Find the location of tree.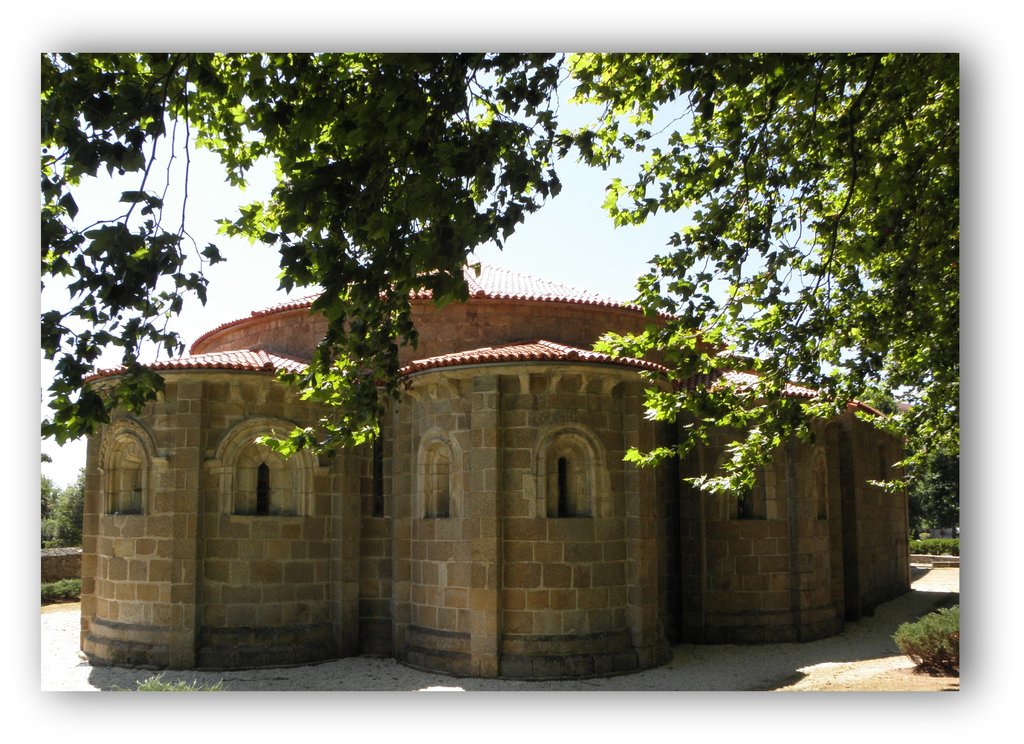
Location: rect(617, 76, 954, 572).
